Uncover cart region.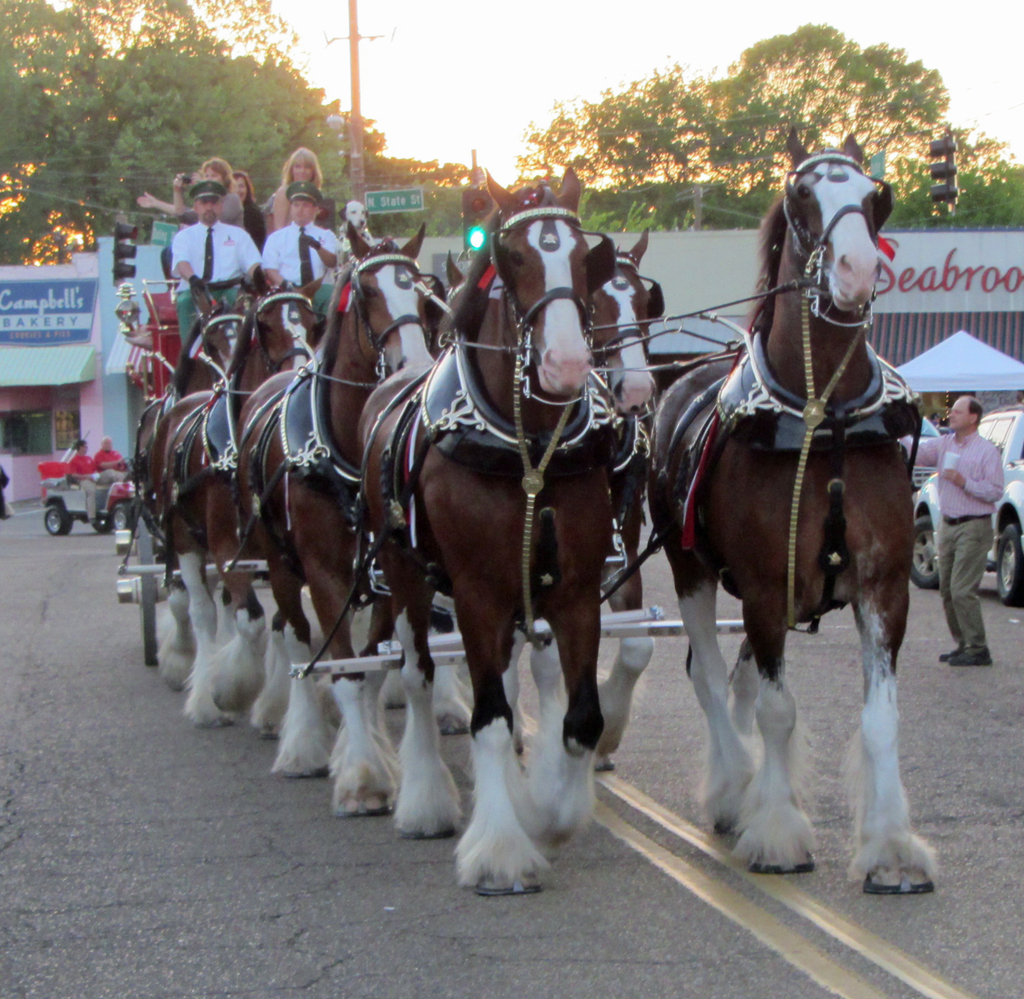
Uncovered: (x1=109, y1=279, x2=749, y2=678).
